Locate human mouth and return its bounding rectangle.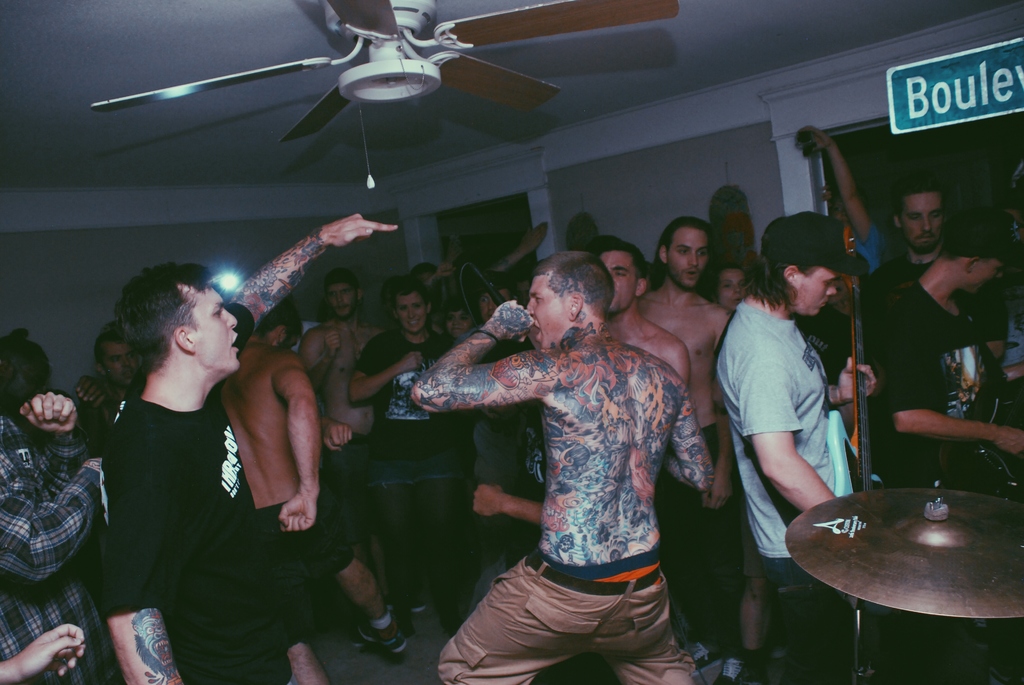
region(684, 270, 694, 274).
